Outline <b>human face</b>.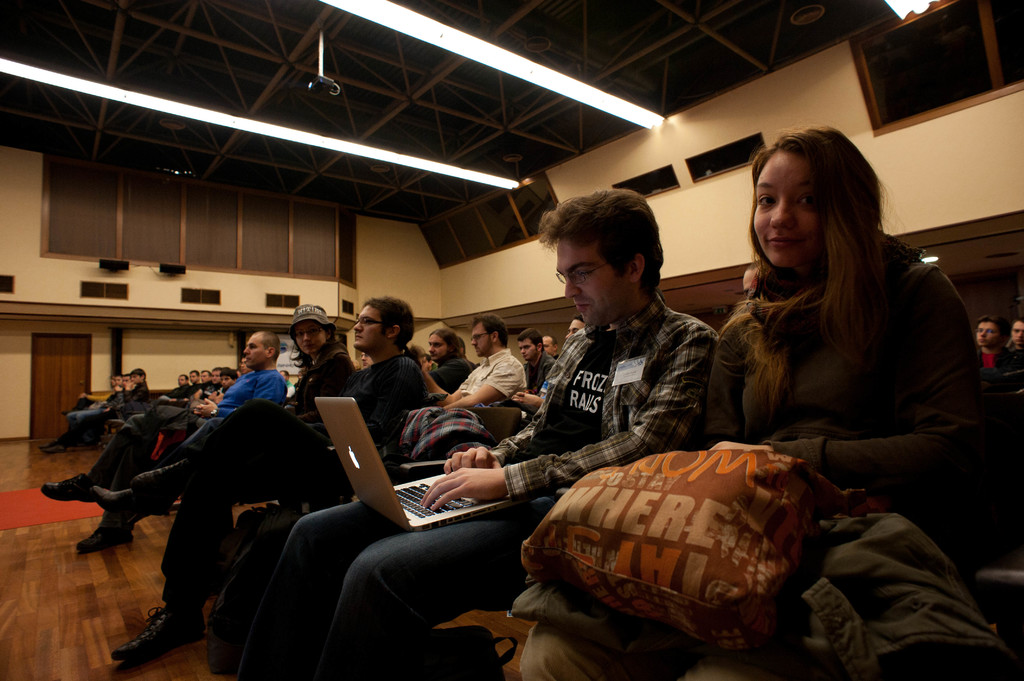
Outline: detection(517, 336, 538, 361).
